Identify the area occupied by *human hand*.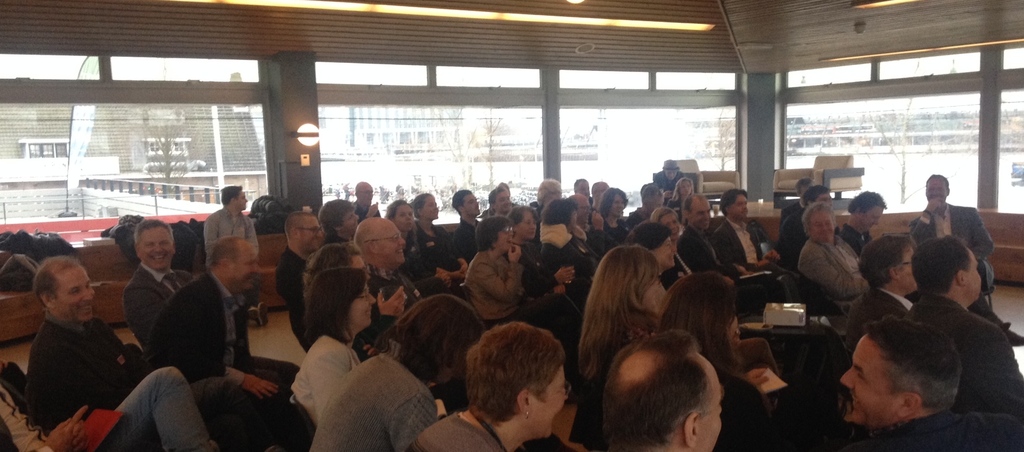
Area: [x1=591, y1=211, x2=605, y2=234].
